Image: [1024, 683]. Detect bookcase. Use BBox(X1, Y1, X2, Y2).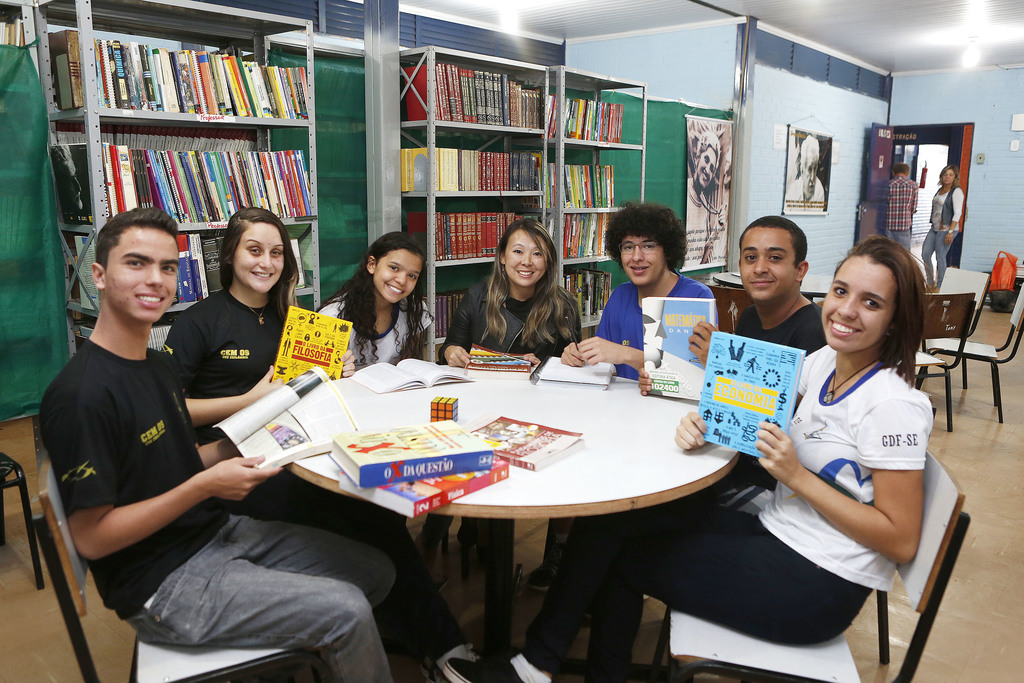
BBox(30, 0, 324, 374).
